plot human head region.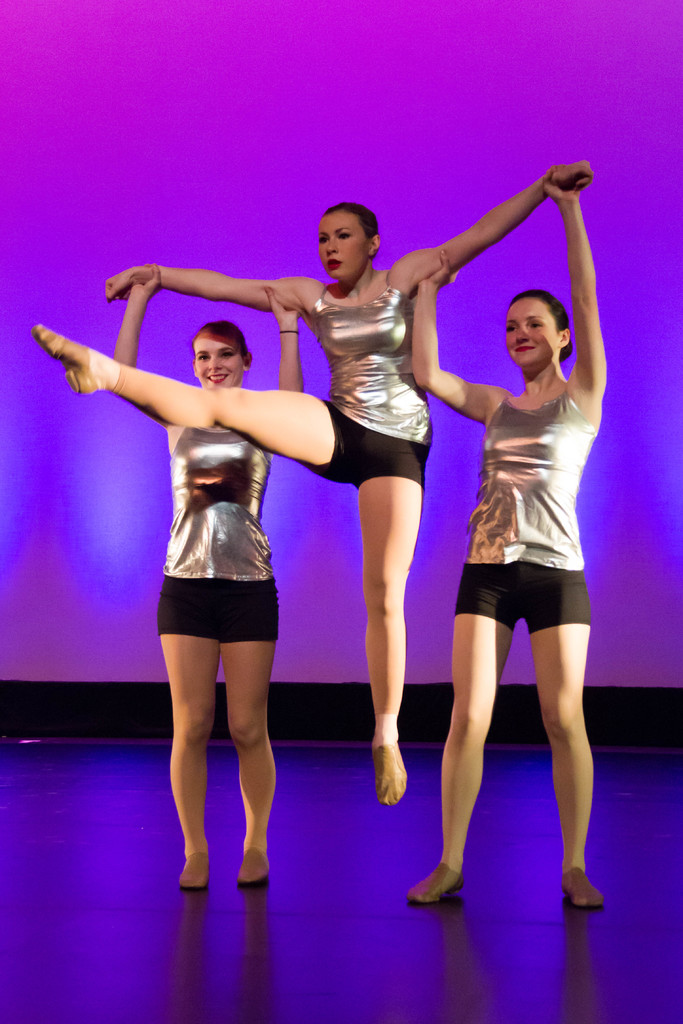
Plotted at select_region(192, 317, 251, 391).
